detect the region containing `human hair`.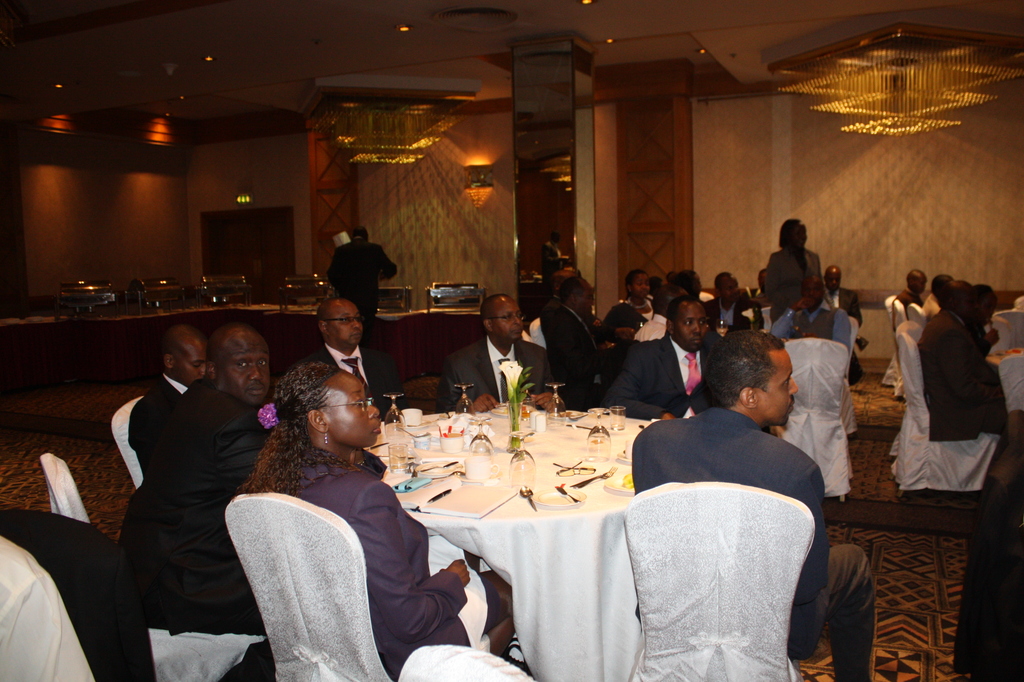
(x1=711, y1=330, x2=796, y2=422).
